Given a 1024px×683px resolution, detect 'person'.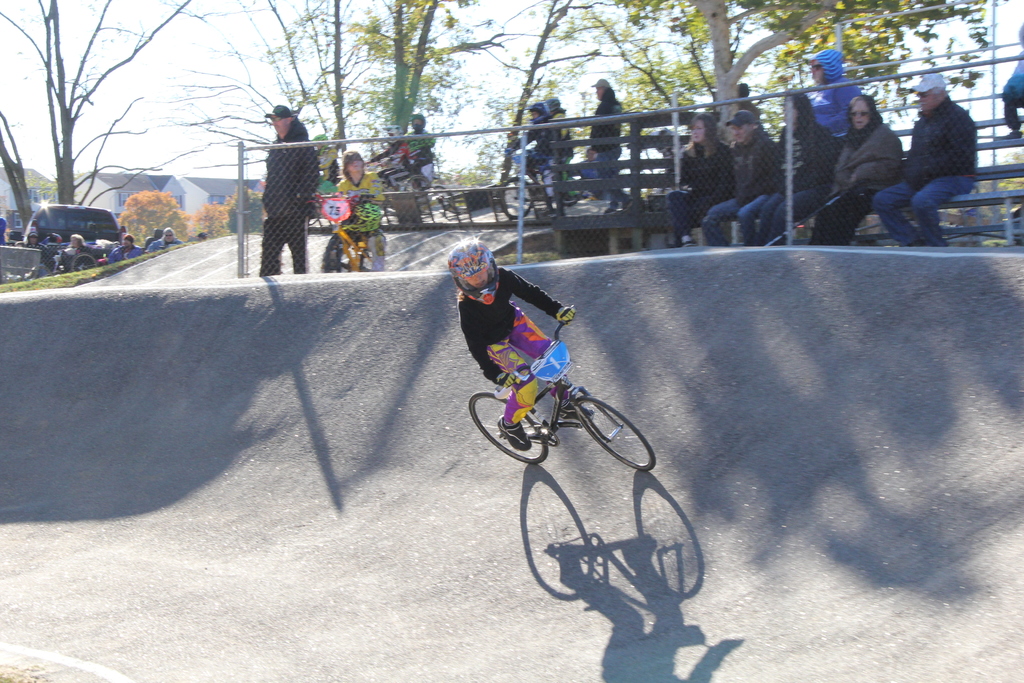
bbox=[513, 97, 556, 192].
